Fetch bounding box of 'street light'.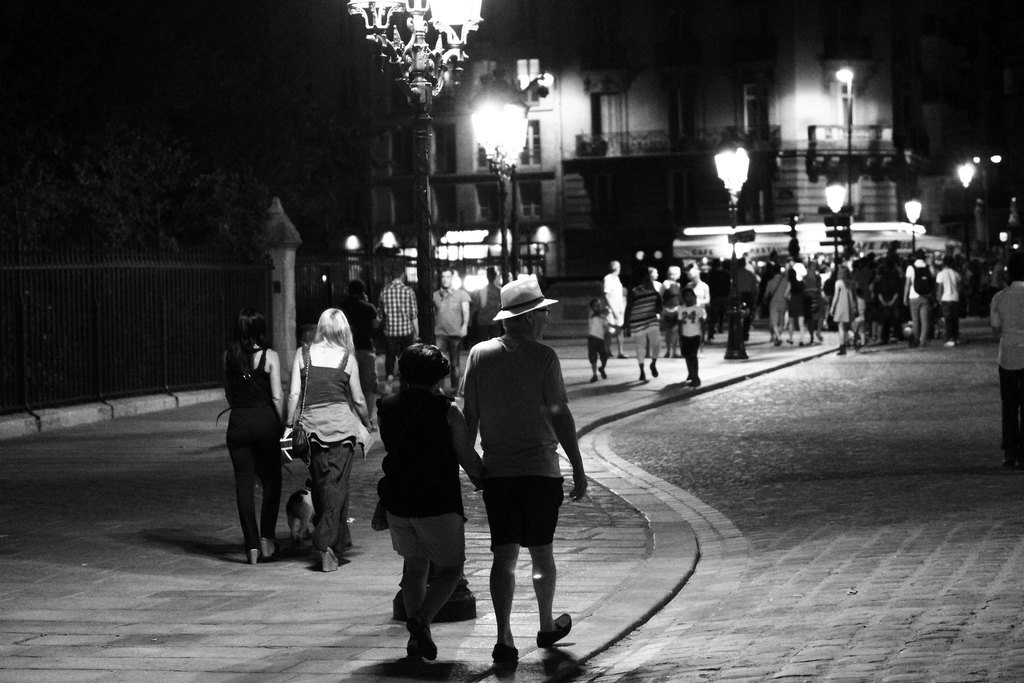
Bbox: l=470, t=91, r=531, b=285.
